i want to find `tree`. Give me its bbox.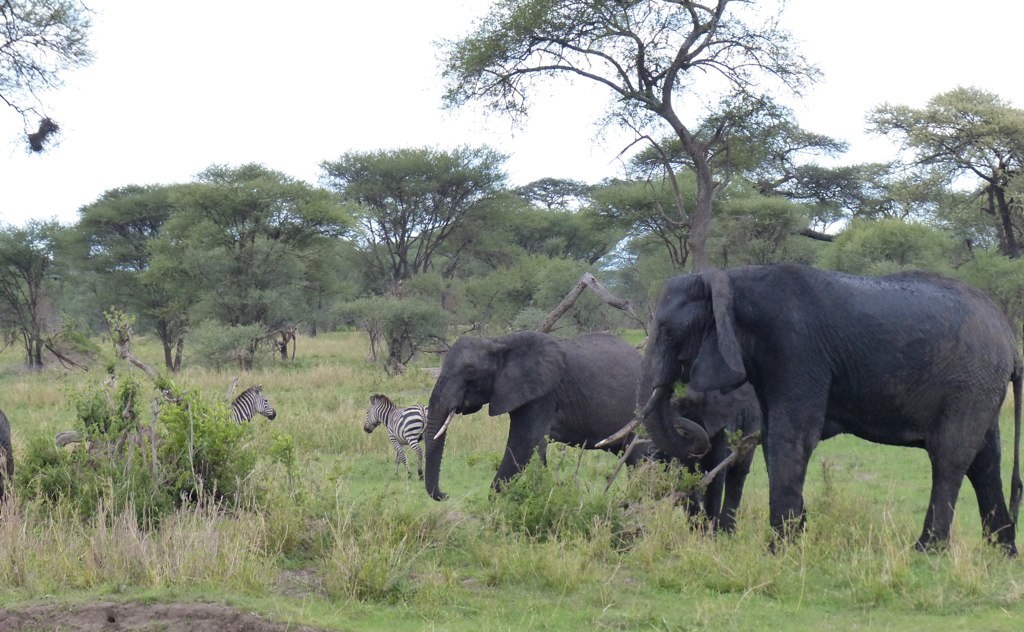
[438, 0, 821, 265].
